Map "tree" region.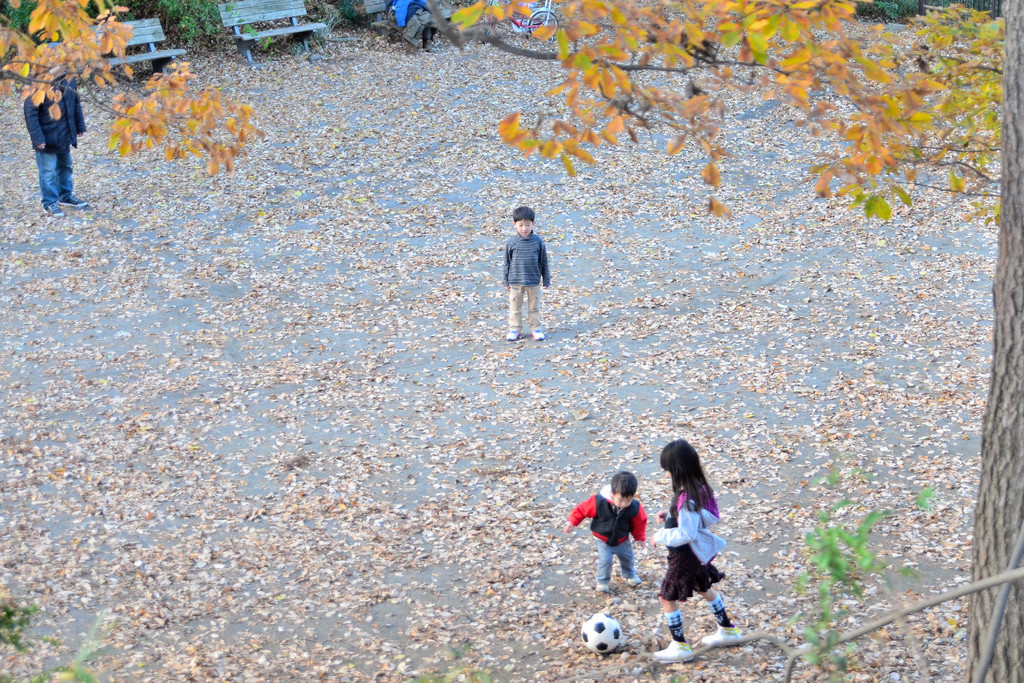
Mapped to <region>966, 0, 1023, 682</region>.
